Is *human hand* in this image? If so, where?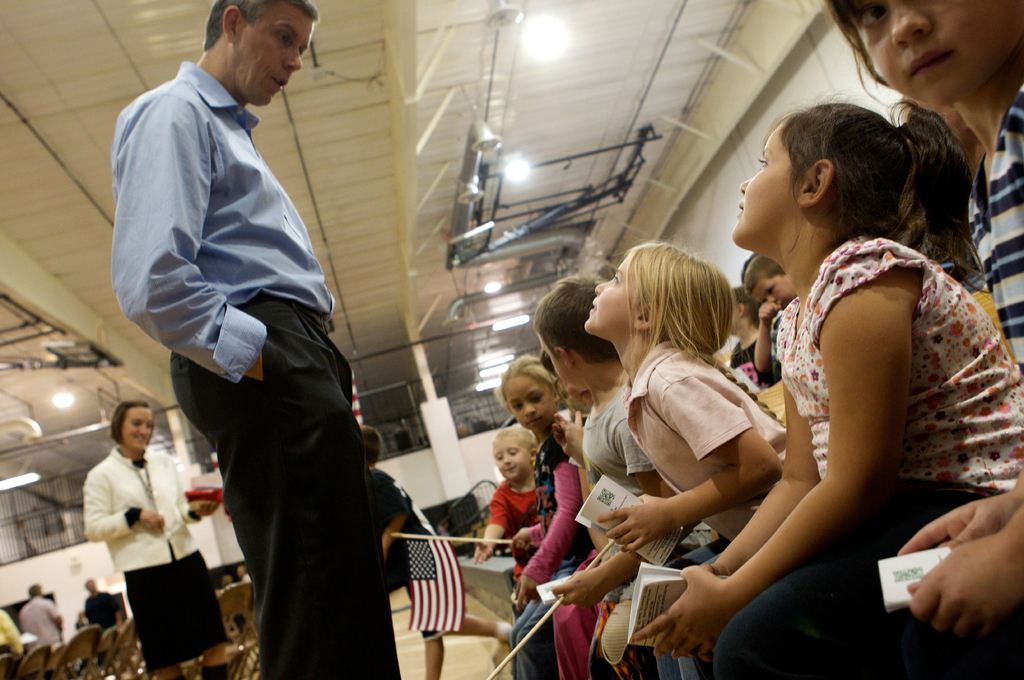
Yes, at pyautogui.locateOnScreen(907, 533, 1023, 643).
